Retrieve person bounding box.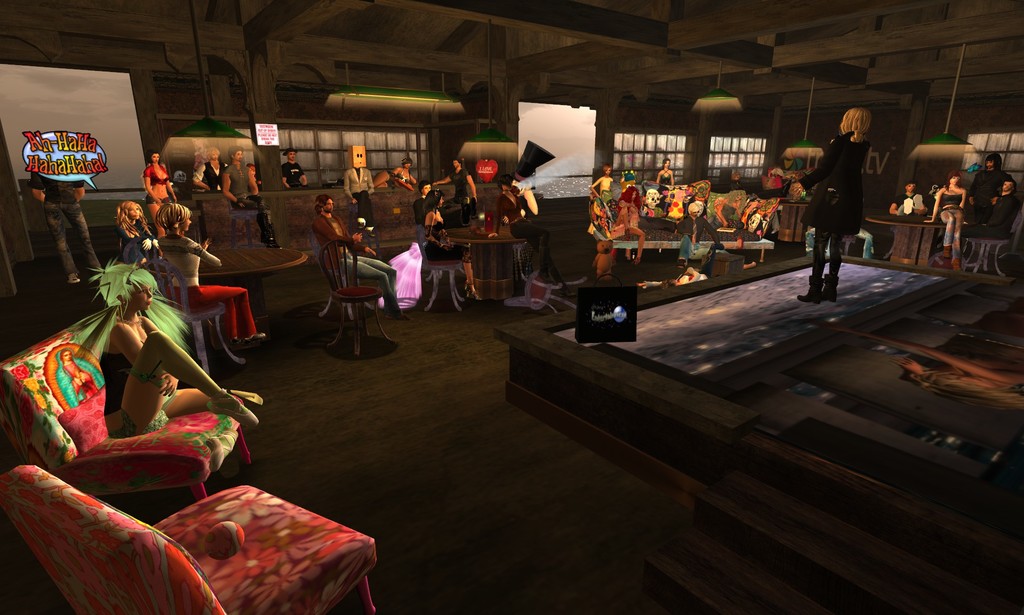
Bounding box: 423 188 486 302.
